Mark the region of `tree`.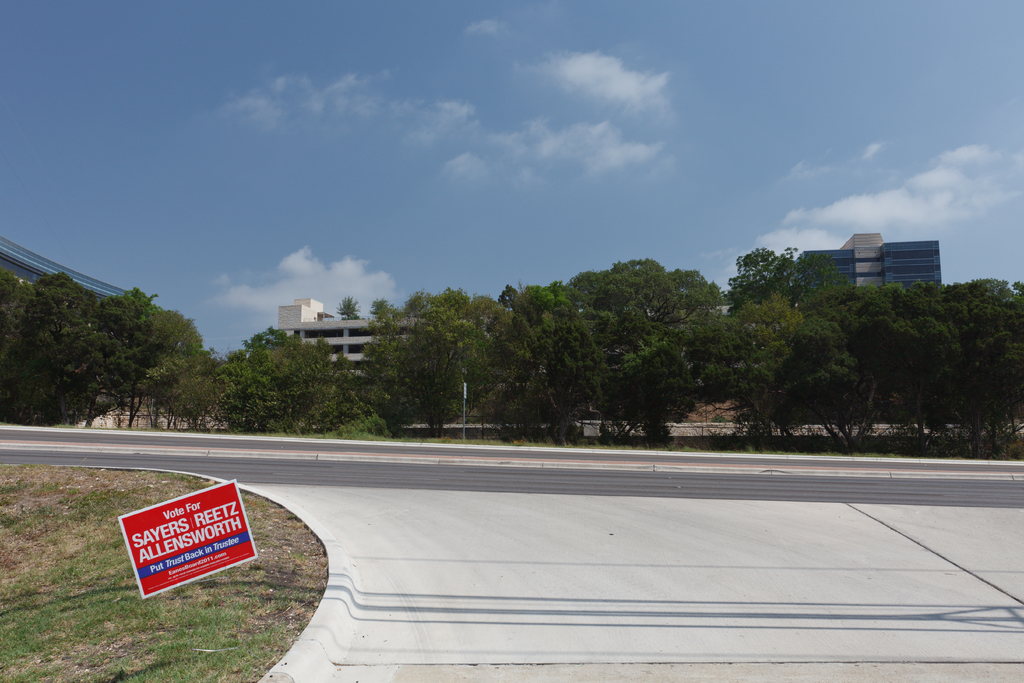
Region: 246/327/362/444.
